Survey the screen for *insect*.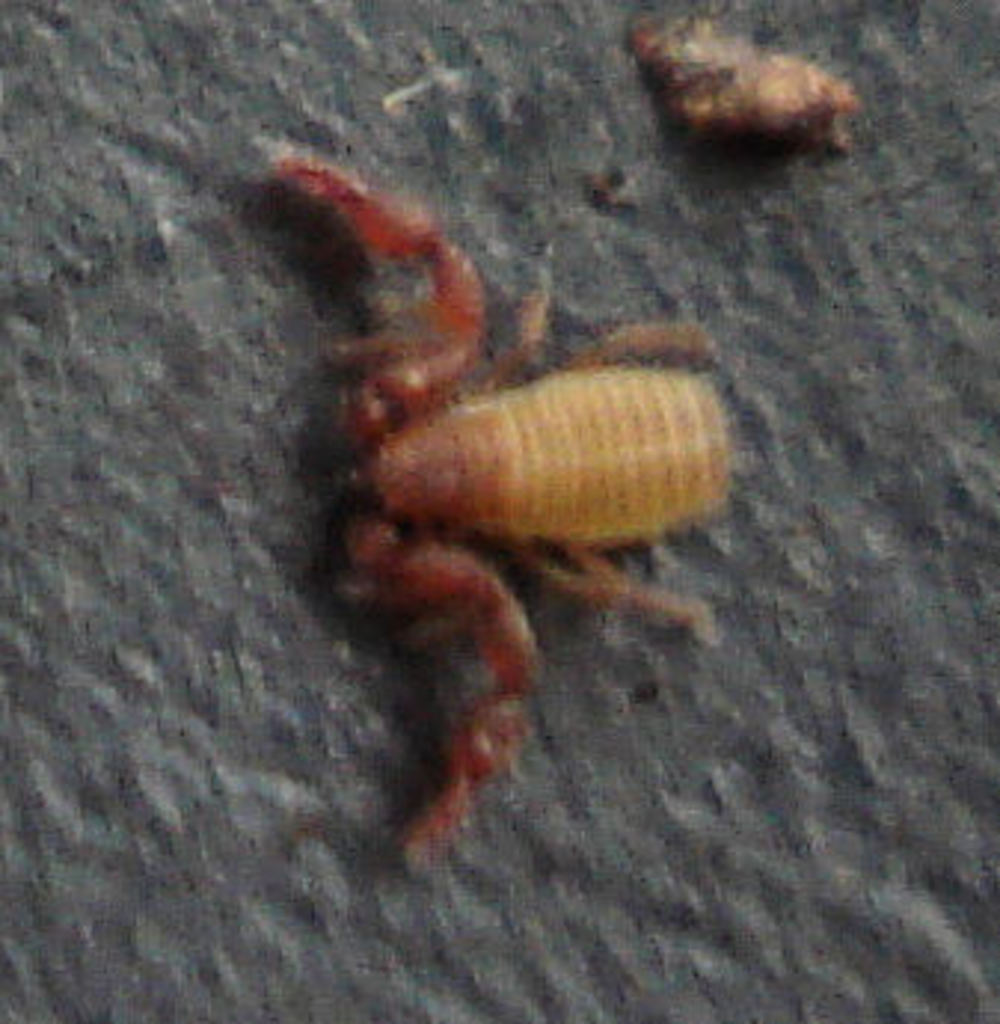
Survey found: bbox=(249, 140, 751, 861).
